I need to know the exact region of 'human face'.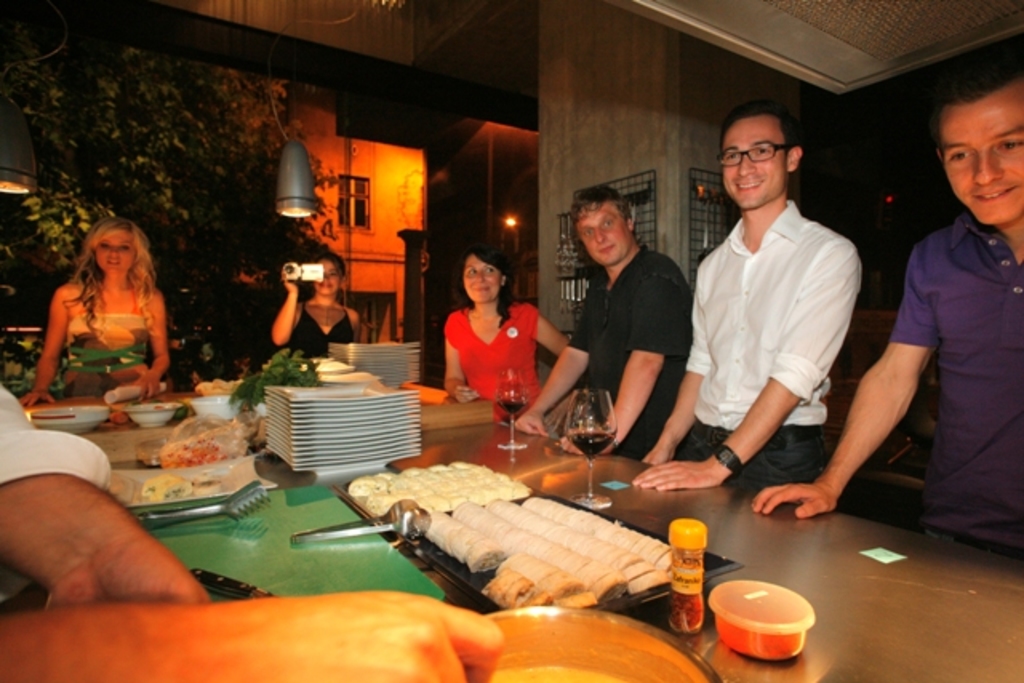
Region: [left=96, top=227, right=131, bottom=272].
